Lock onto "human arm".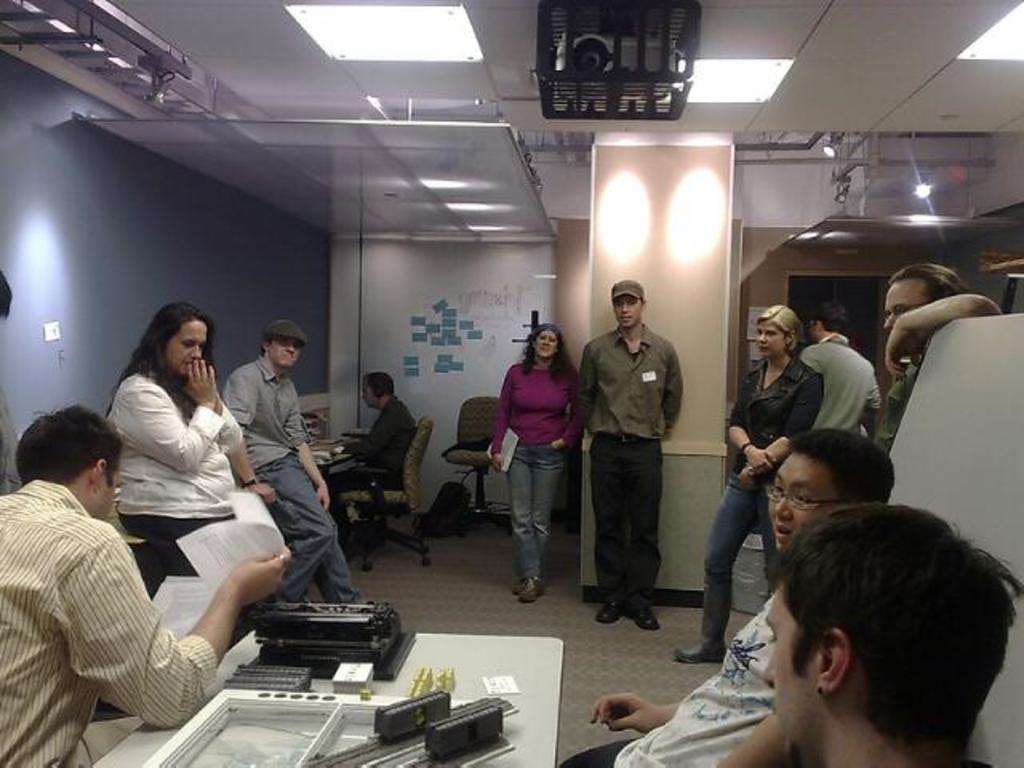
Locked: 546 362 587 454.
